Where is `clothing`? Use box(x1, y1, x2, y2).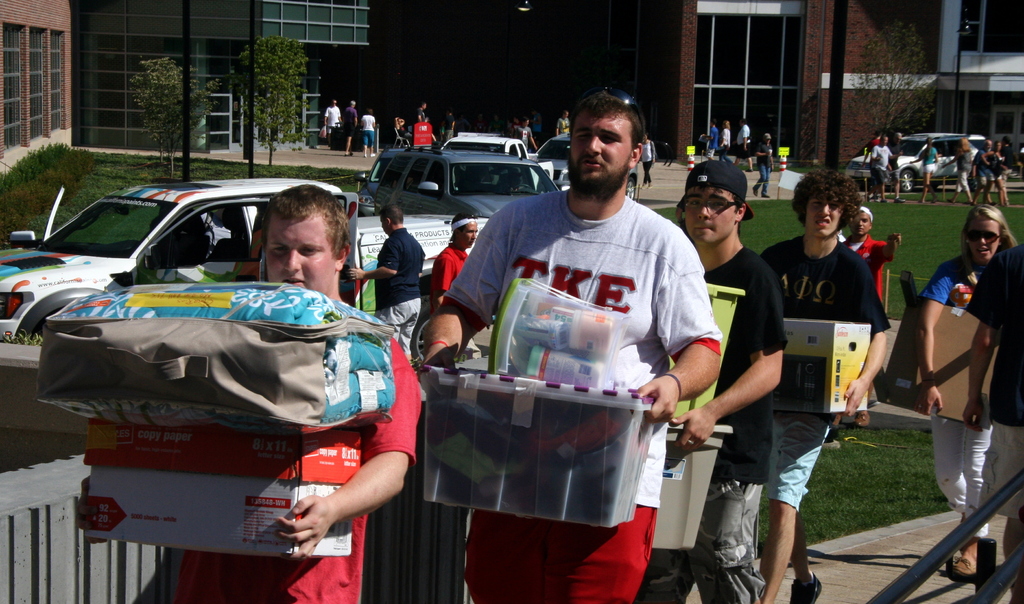
box(177, 335, 417, 603).
